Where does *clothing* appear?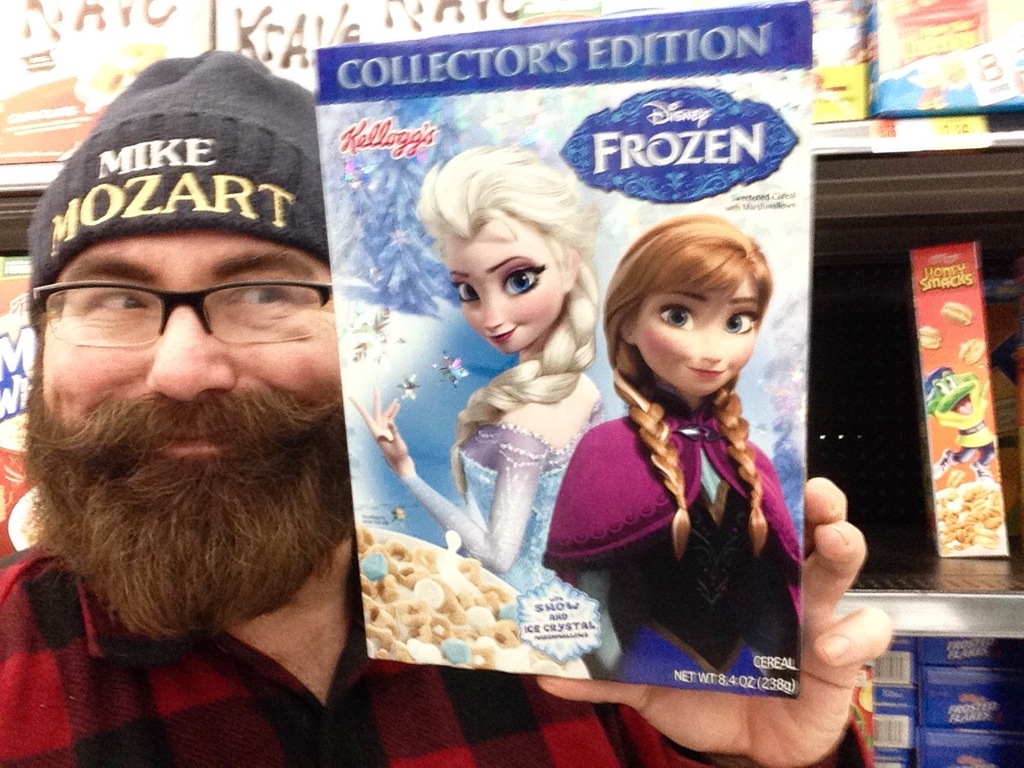
Appears at bbox=(0, 554, 876, 767).
